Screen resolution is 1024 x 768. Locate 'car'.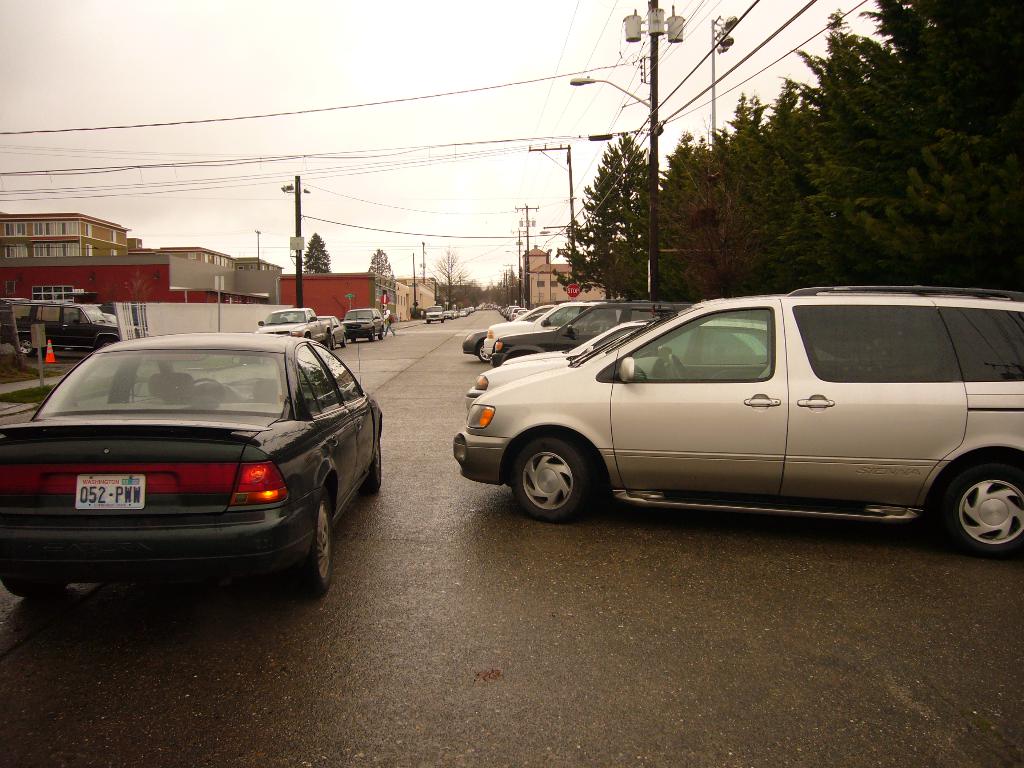
(429, 307, 445, 319).
